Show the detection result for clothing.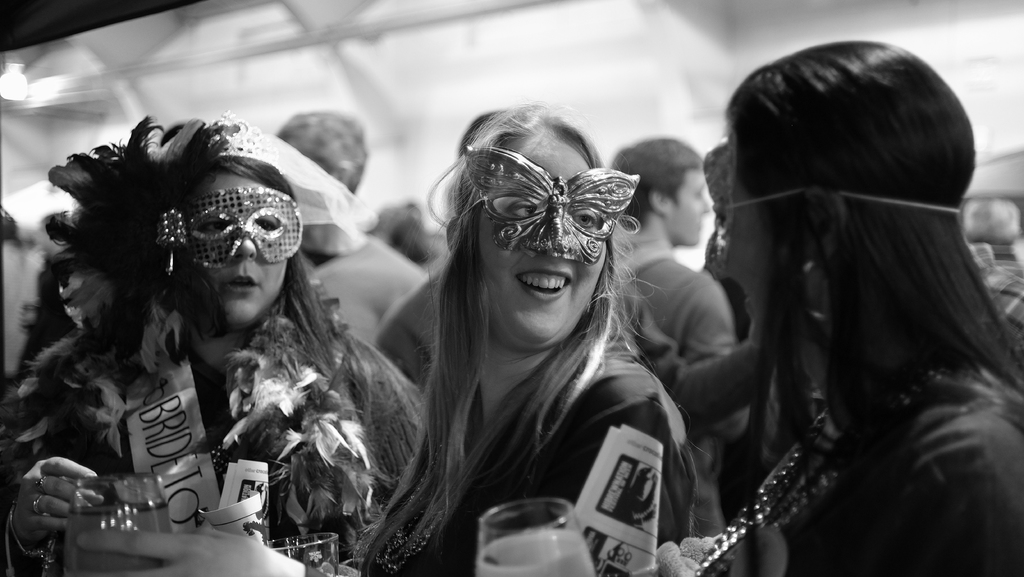
(left=696, top=346, right=1023, bottom=576).
